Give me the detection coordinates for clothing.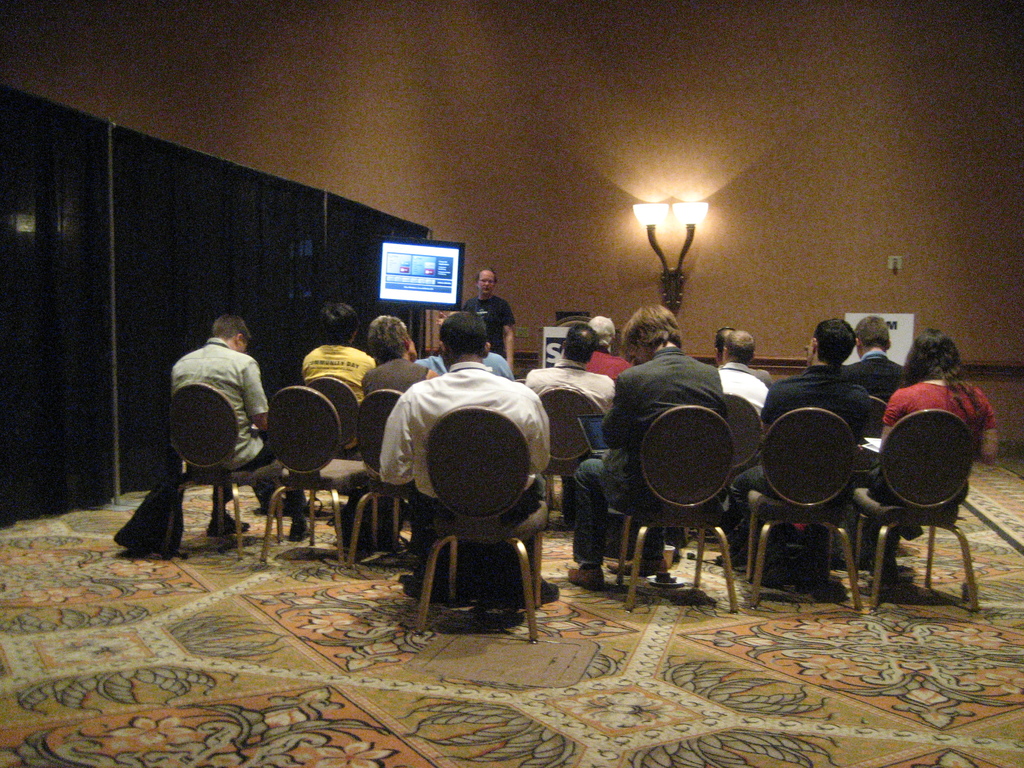
crop(170, 337, 301, 514).
